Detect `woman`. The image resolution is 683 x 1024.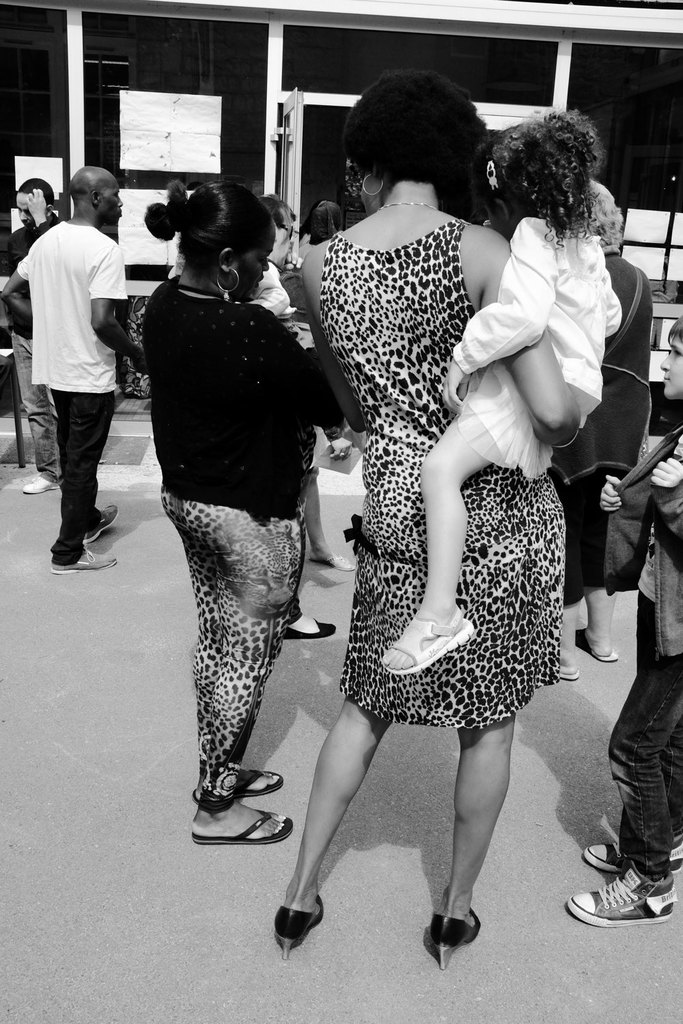
(x1=551, y1=175, x2=654, y2=687).
